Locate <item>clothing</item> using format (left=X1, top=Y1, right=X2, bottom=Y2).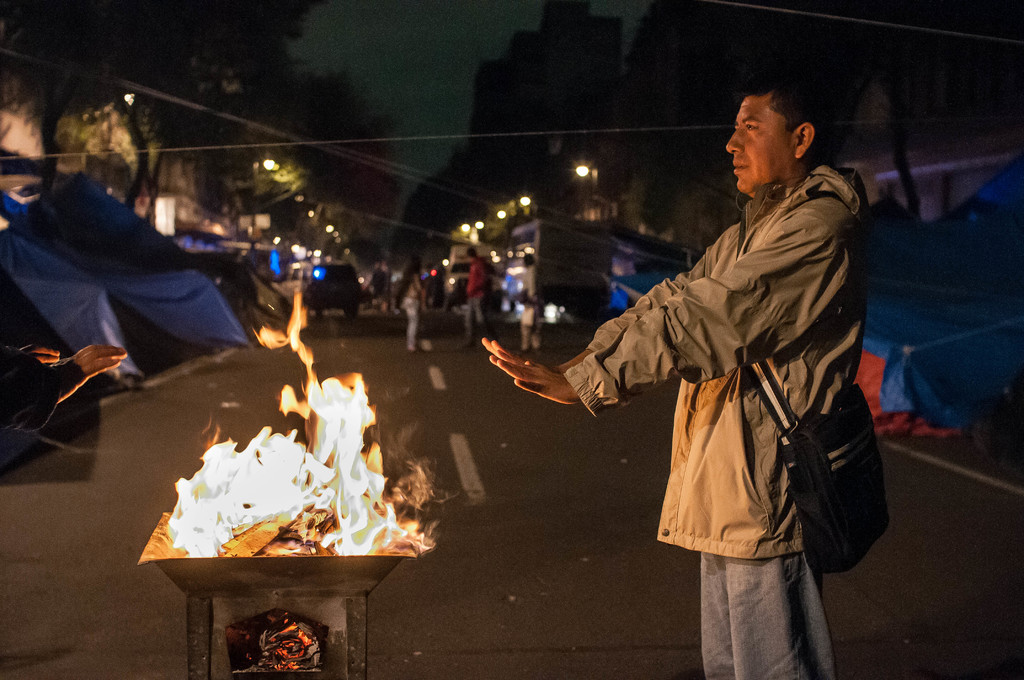
(left=521, top=266, right=542, bottom=336).
